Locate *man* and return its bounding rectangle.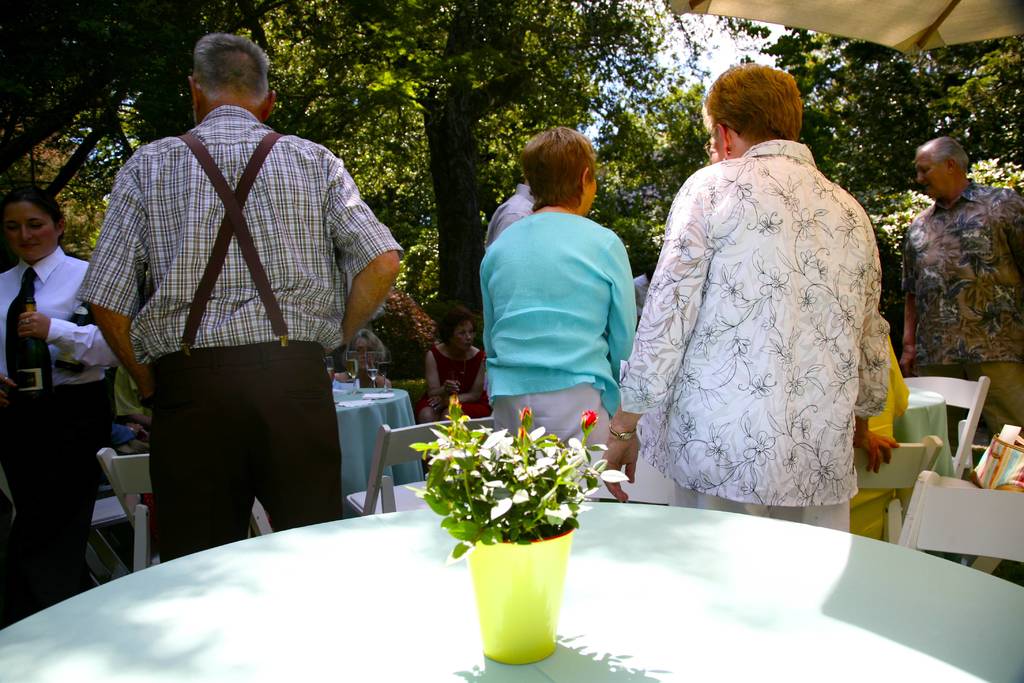
(66,33,387,513).
